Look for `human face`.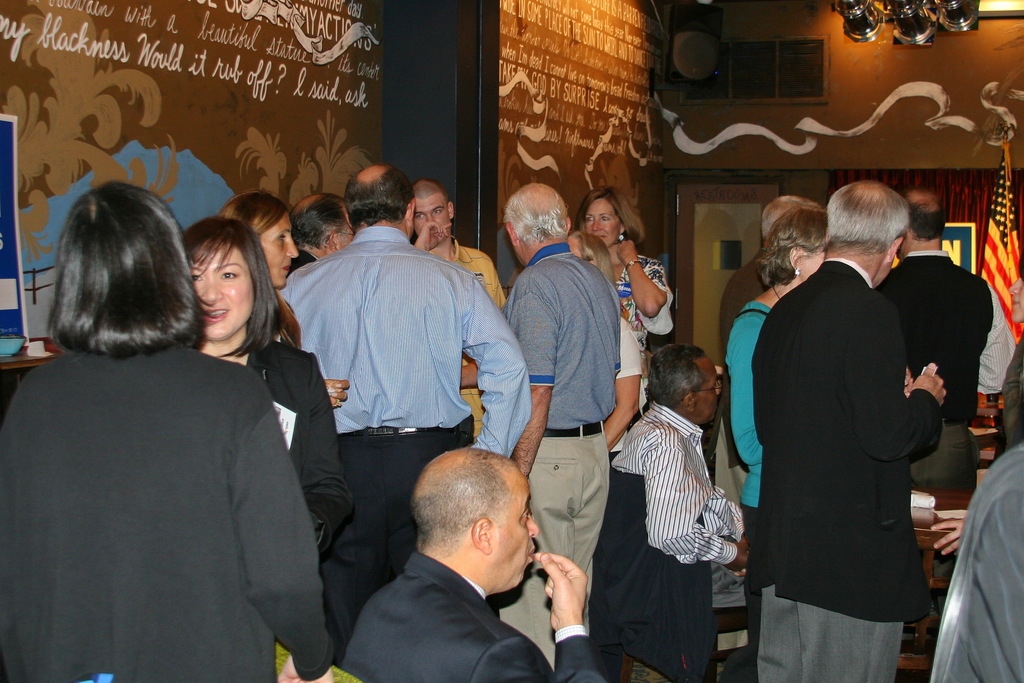
Found: <box>493,471,540,590</box>.
